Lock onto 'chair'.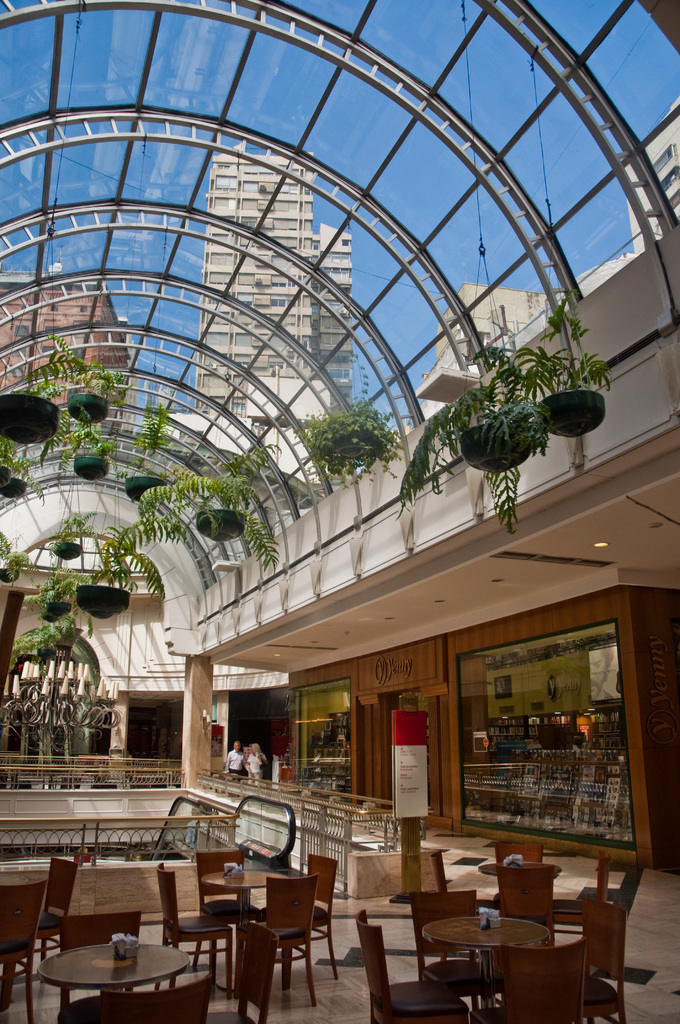
Locked: locate(255, 871, 316, 1008).
